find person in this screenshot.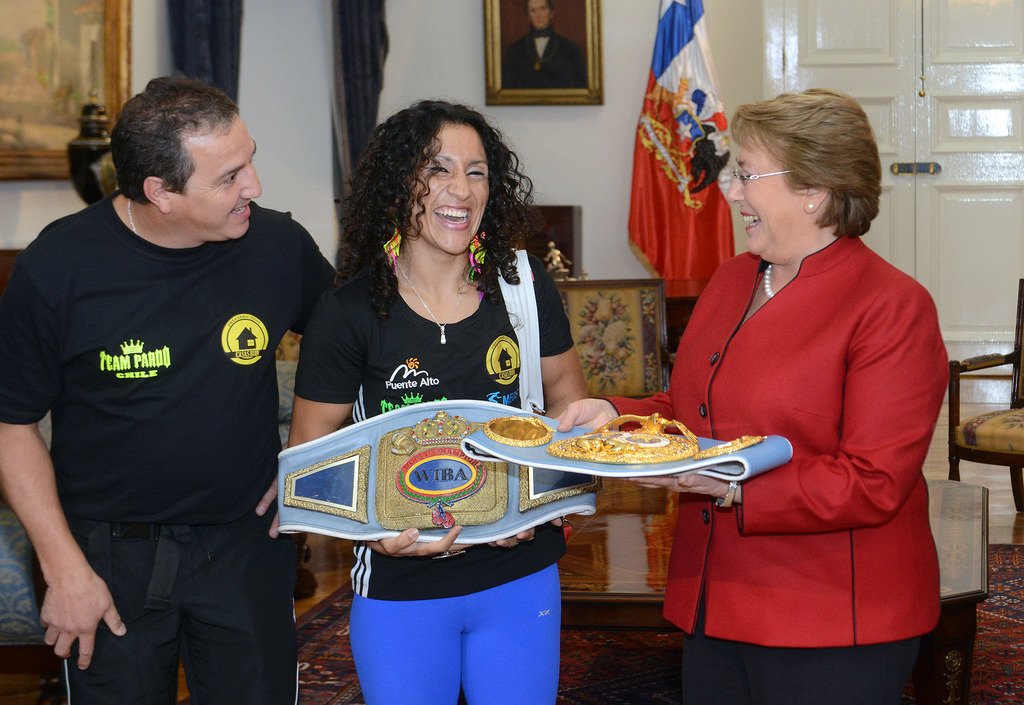
The bounding box for person is <bbox>33, 79, 344, 681</bbox>.
